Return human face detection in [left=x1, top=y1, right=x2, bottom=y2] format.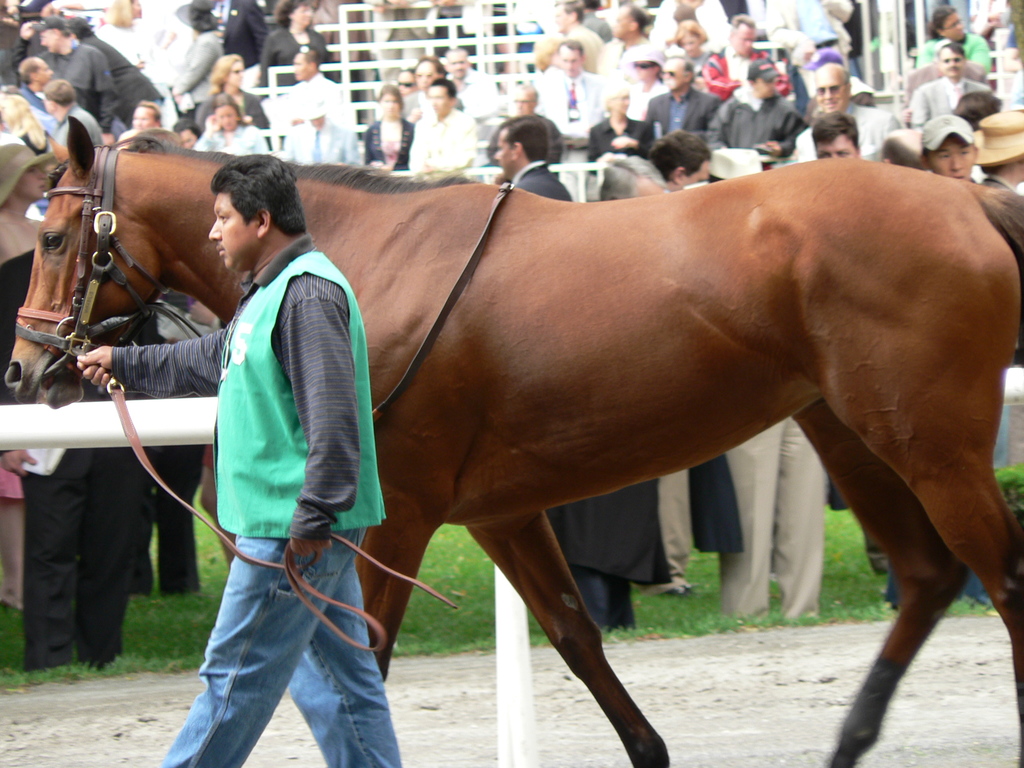
[left=211, top=185, right=258, bottom=268].
